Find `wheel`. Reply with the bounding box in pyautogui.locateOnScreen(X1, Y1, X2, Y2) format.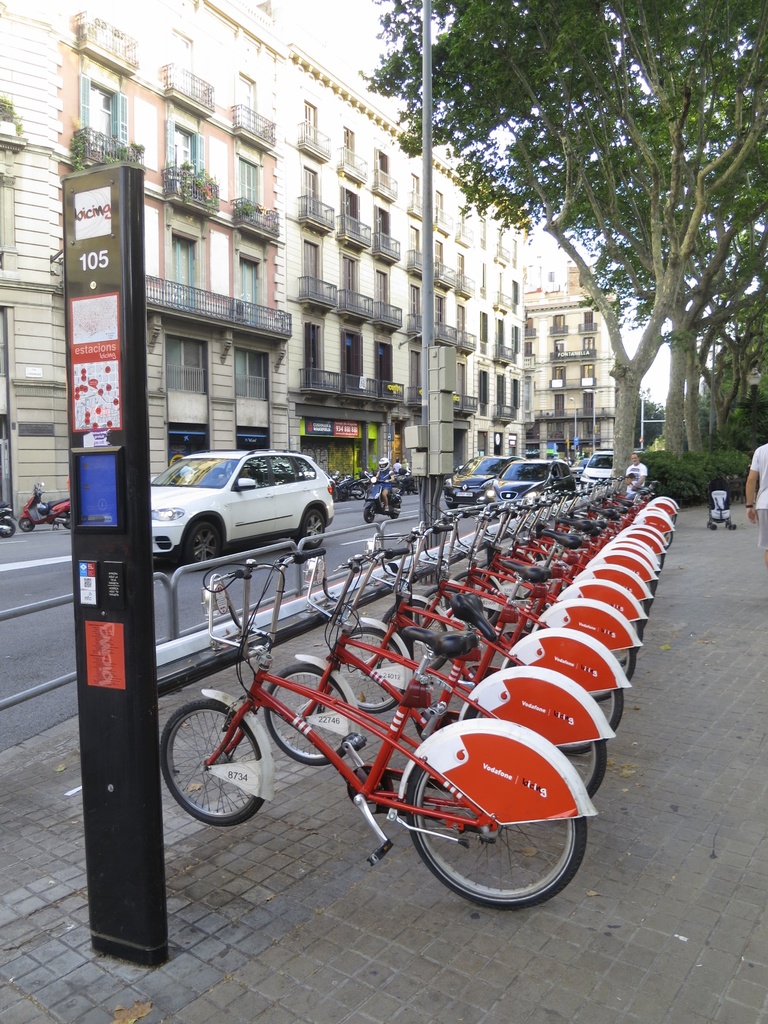
pyautogui.locateOnScreen(298, 501, 328, 547).
